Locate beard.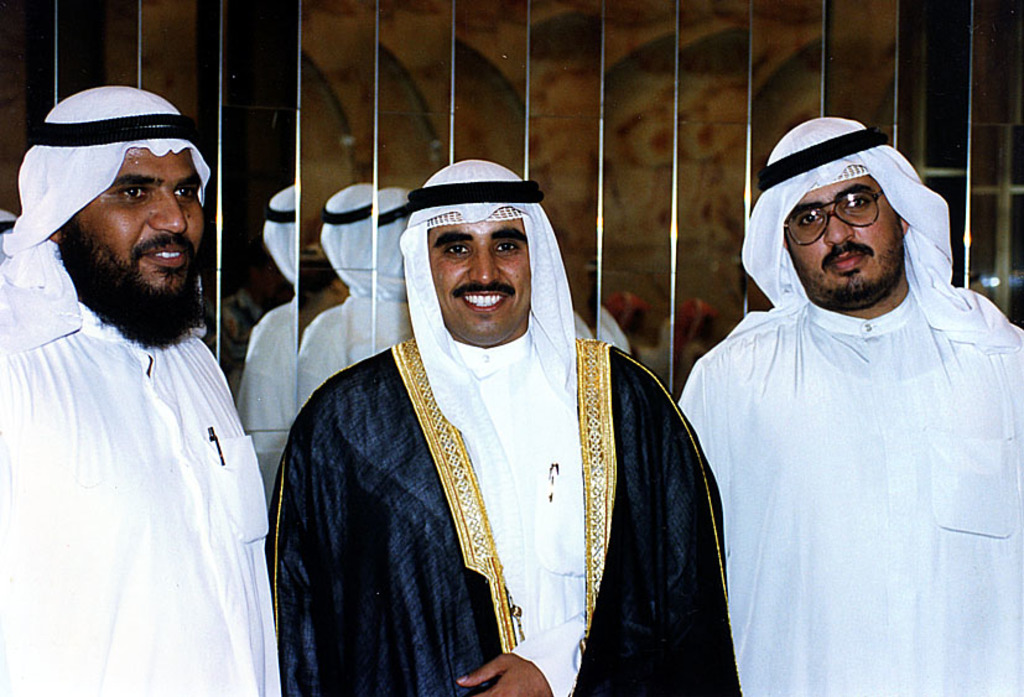
Bounding box: [x1=802, y1=227, x2=908, y2=310].
